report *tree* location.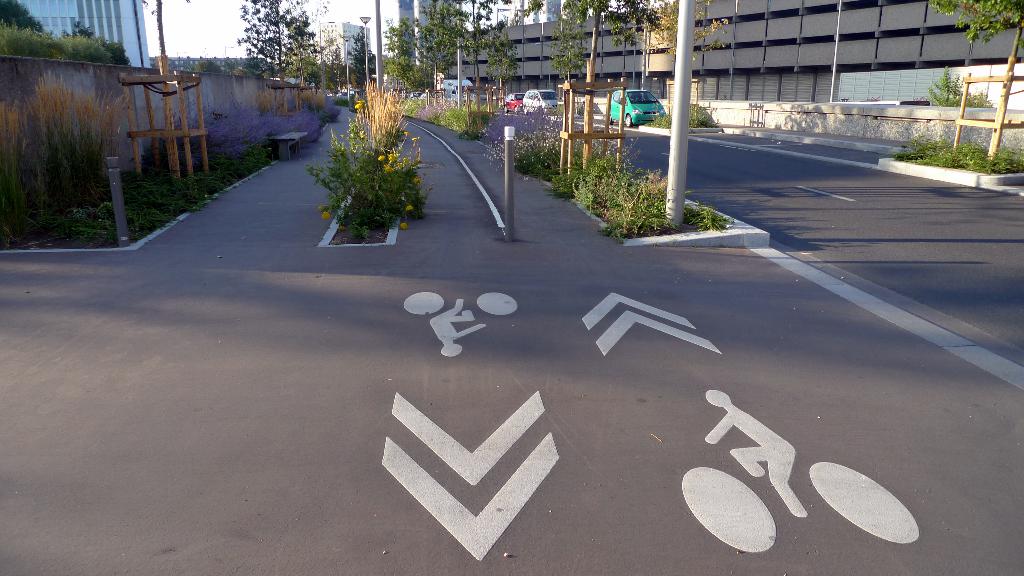
Report: bbox=[607, 0, 659, 90].
